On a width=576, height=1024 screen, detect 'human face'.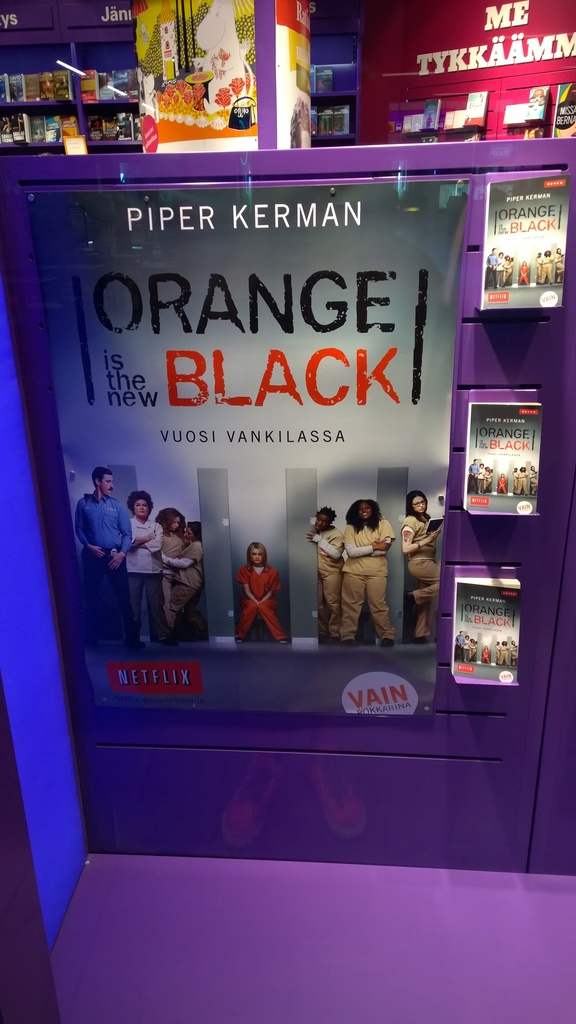
detection(183, 529, 196, 540).
